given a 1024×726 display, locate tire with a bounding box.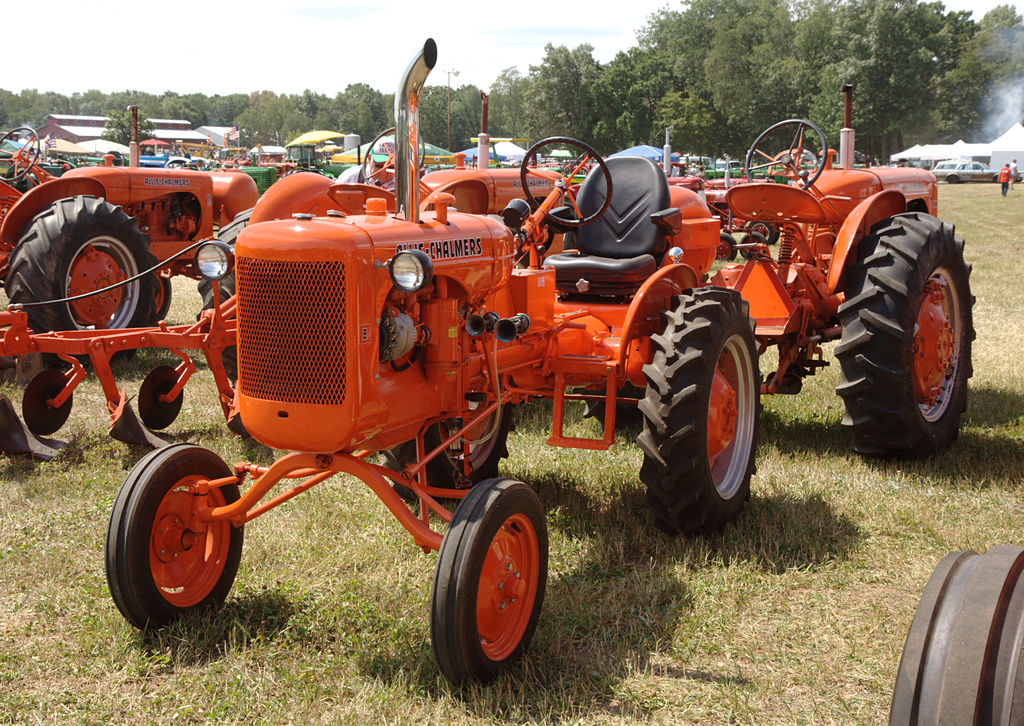
Located: (left=197, top=206, right=260, bottom=439).
